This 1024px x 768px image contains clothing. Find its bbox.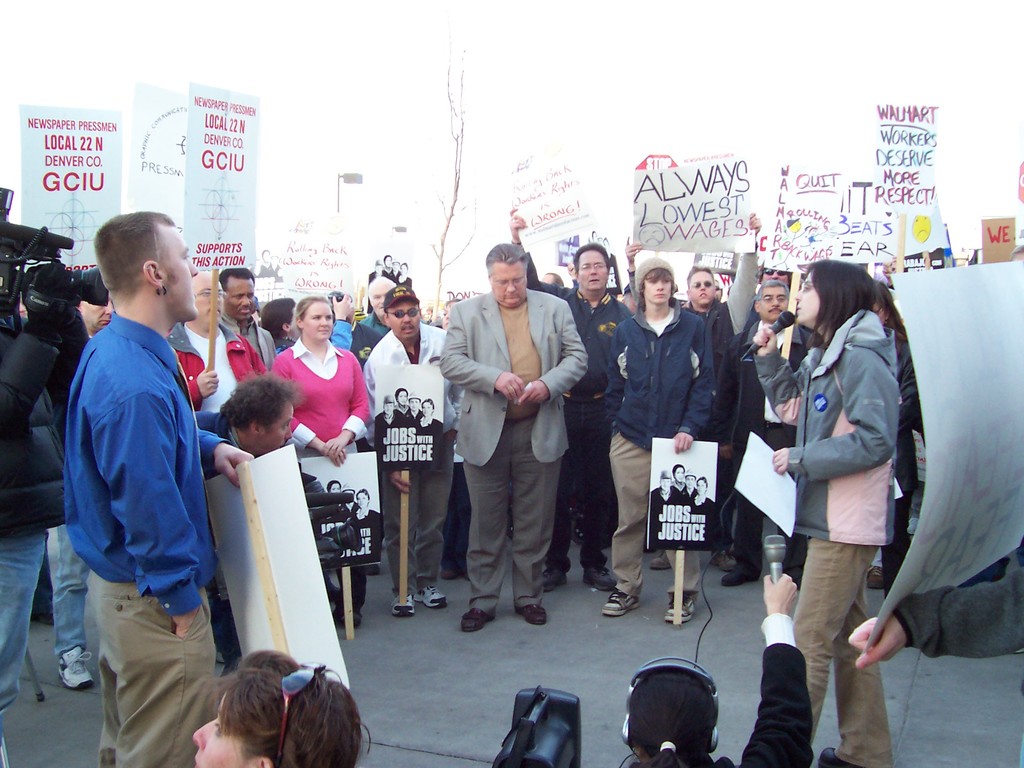
x1=349 y1=511 x2=385 y2=567.
